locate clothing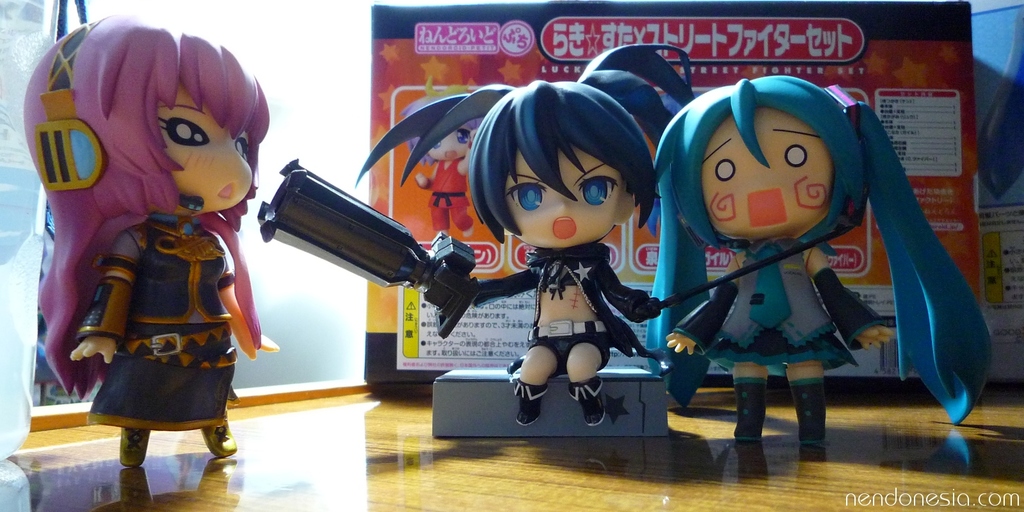
bbox=(474, 244, 646, 363)
